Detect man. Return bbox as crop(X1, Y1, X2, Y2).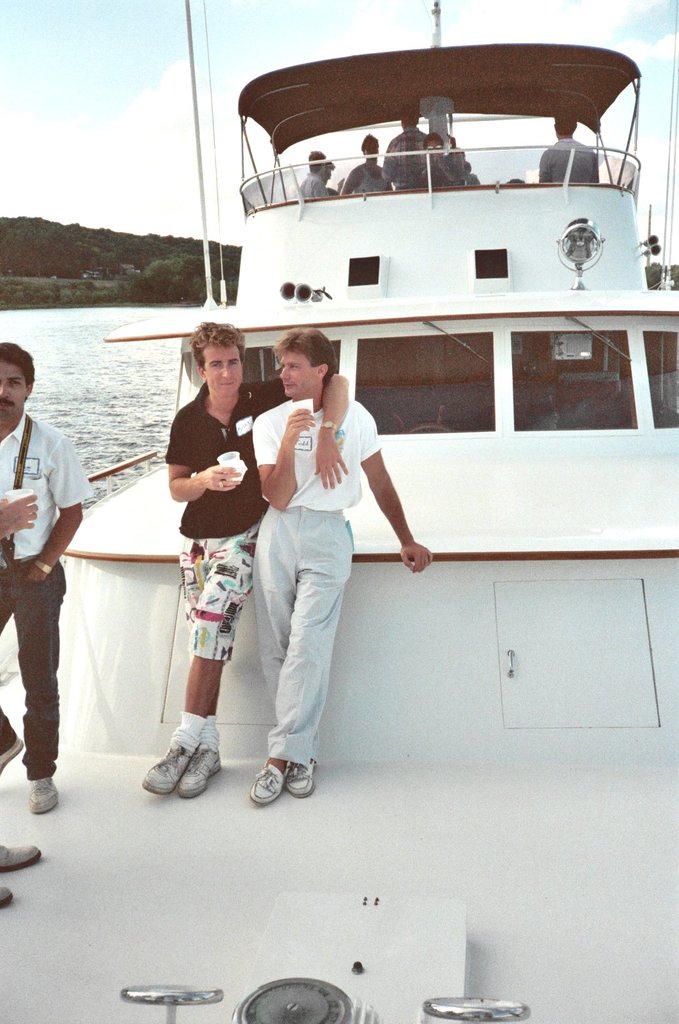
crop(411, 133, 465, 186).
